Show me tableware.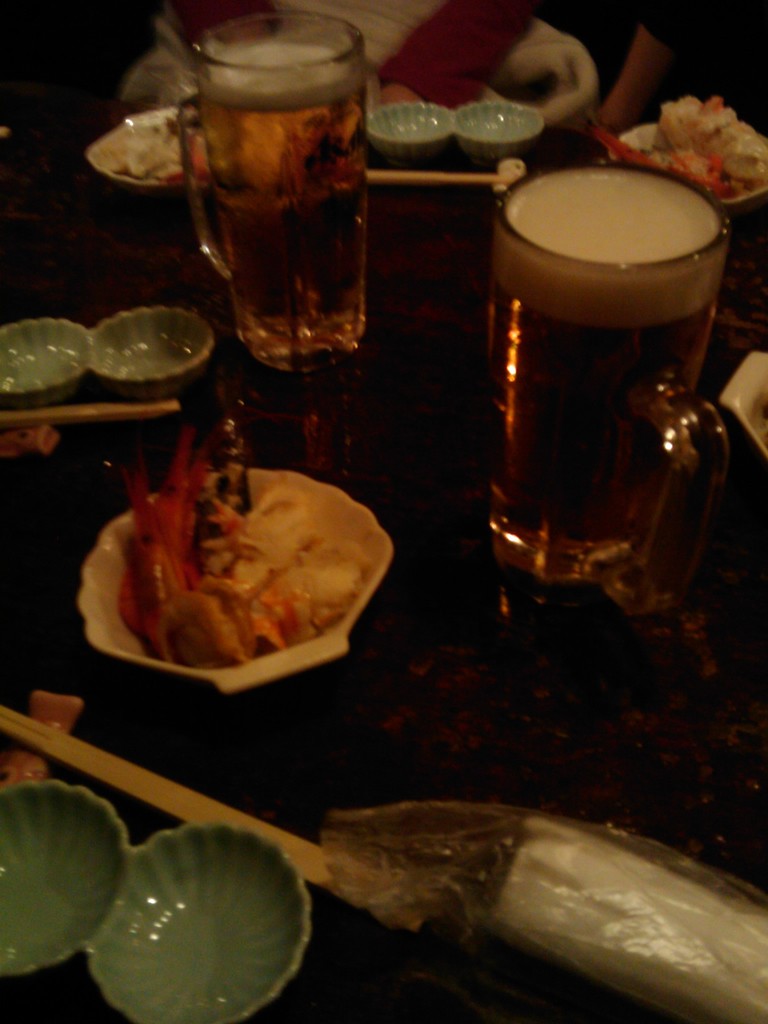
tableware is here: 85 108 177 202.
